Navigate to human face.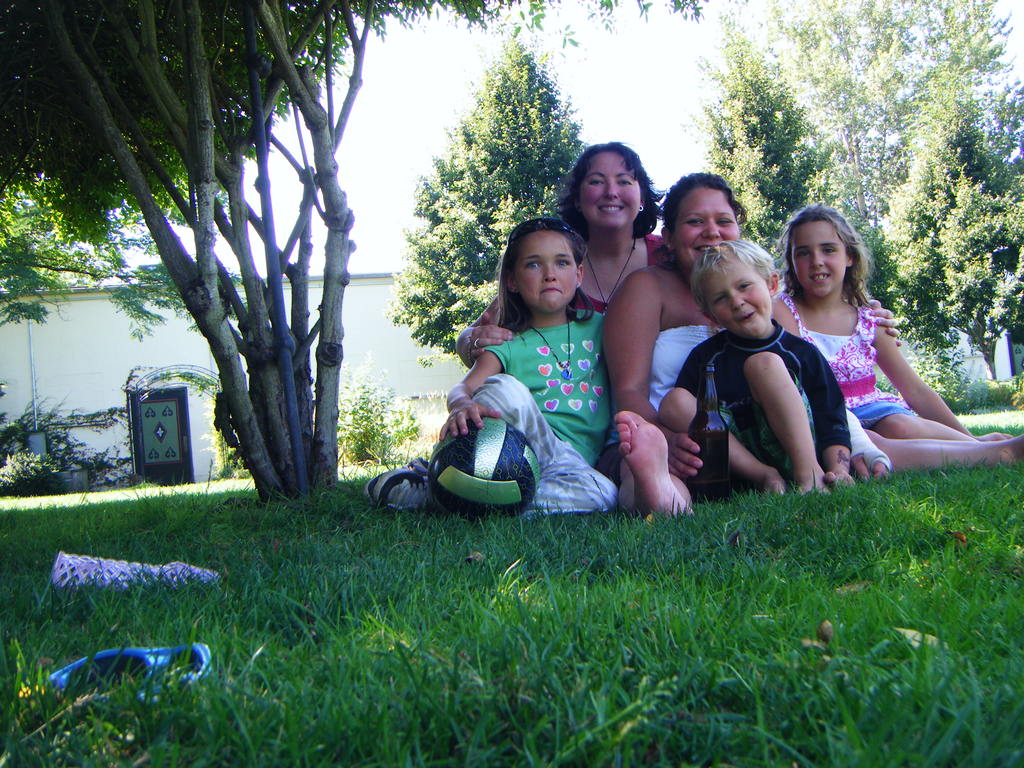
Navigation target: <bbox>510, 230, 573, 311</bbox>.
